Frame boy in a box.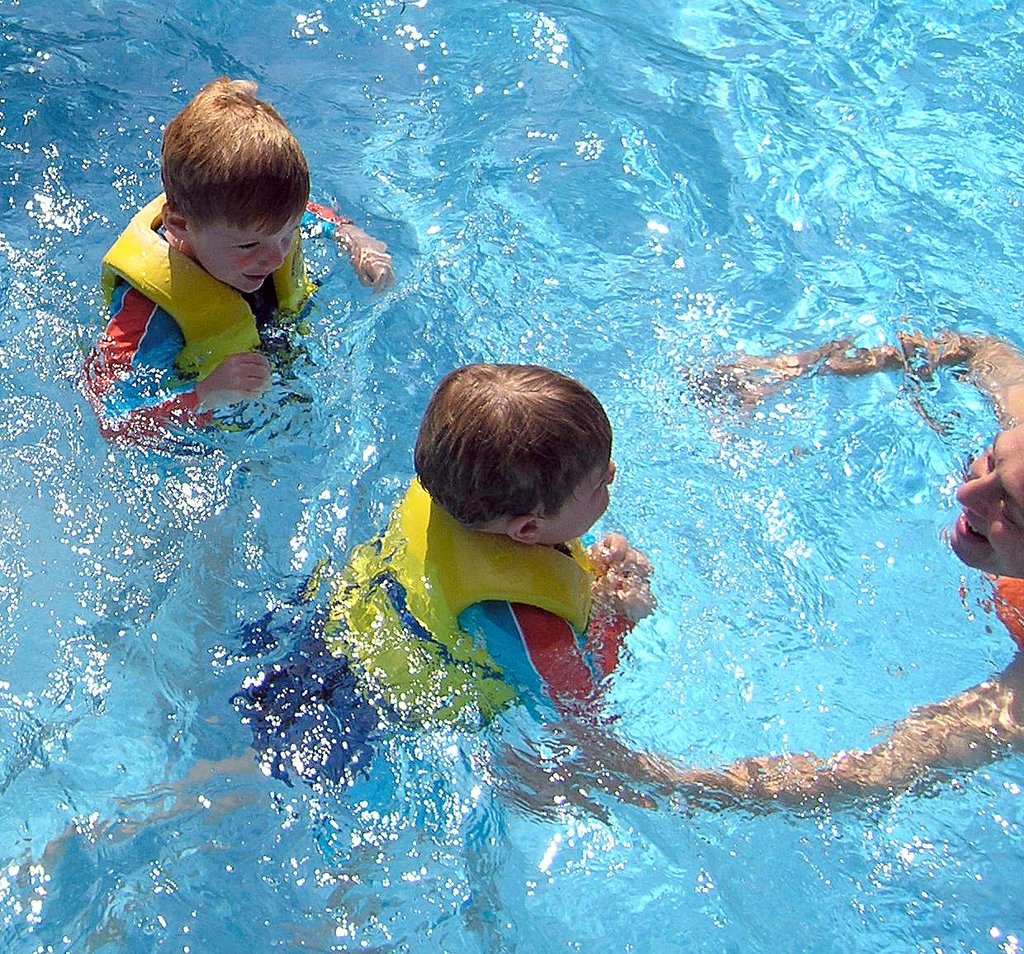
x1=229, y1=362, x2=832, y2=803.
